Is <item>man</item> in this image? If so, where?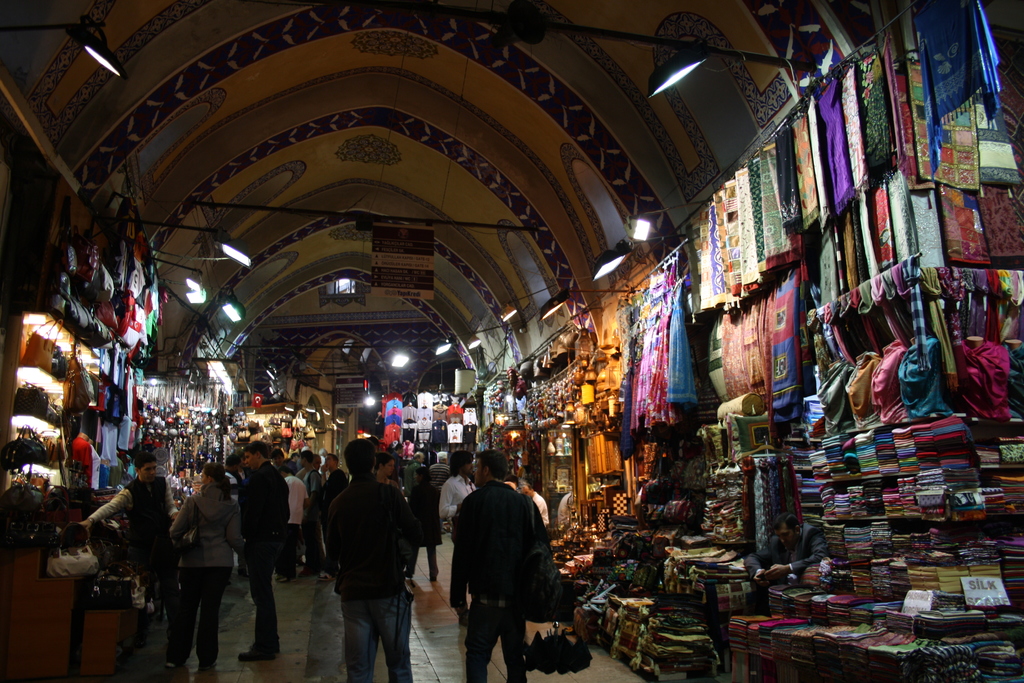
Yes, at (x1=319, y1=434, x2=421, y2=682).
